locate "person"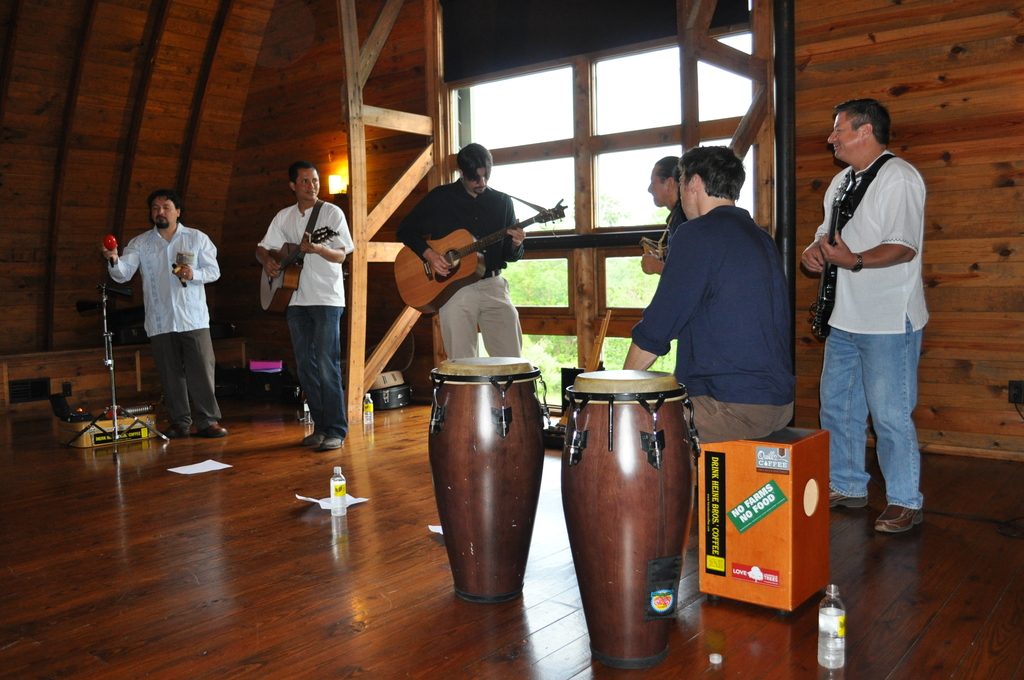
{"left": 641, "top": 155, "right": 687, "bottom": 274}
